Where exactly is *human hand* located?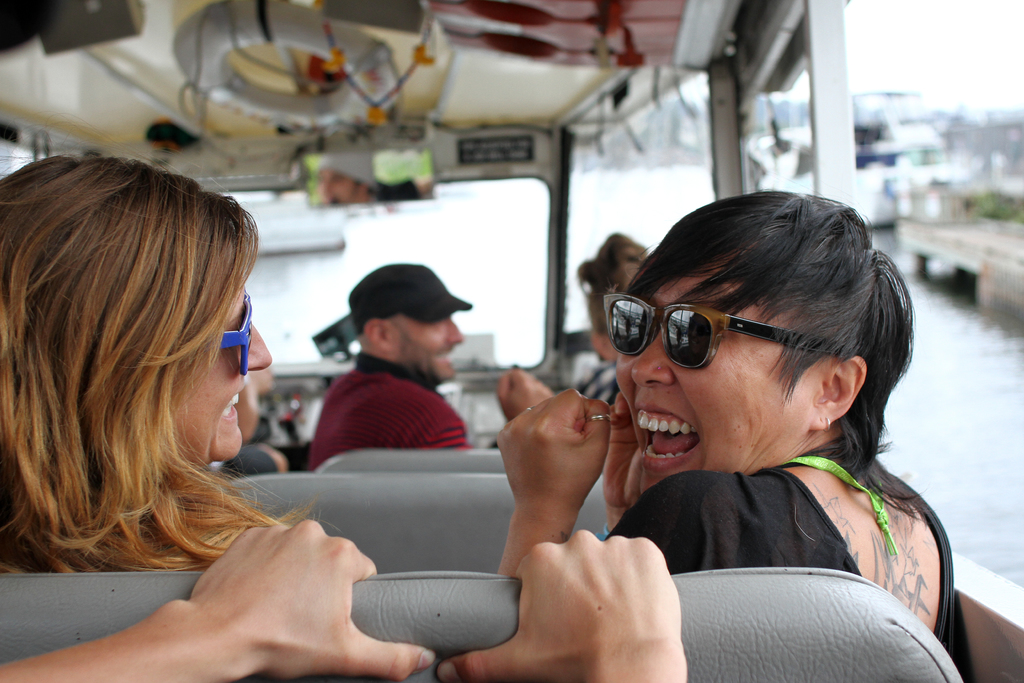
Its bounding box is bbox=[495, 388, 612, 512].
